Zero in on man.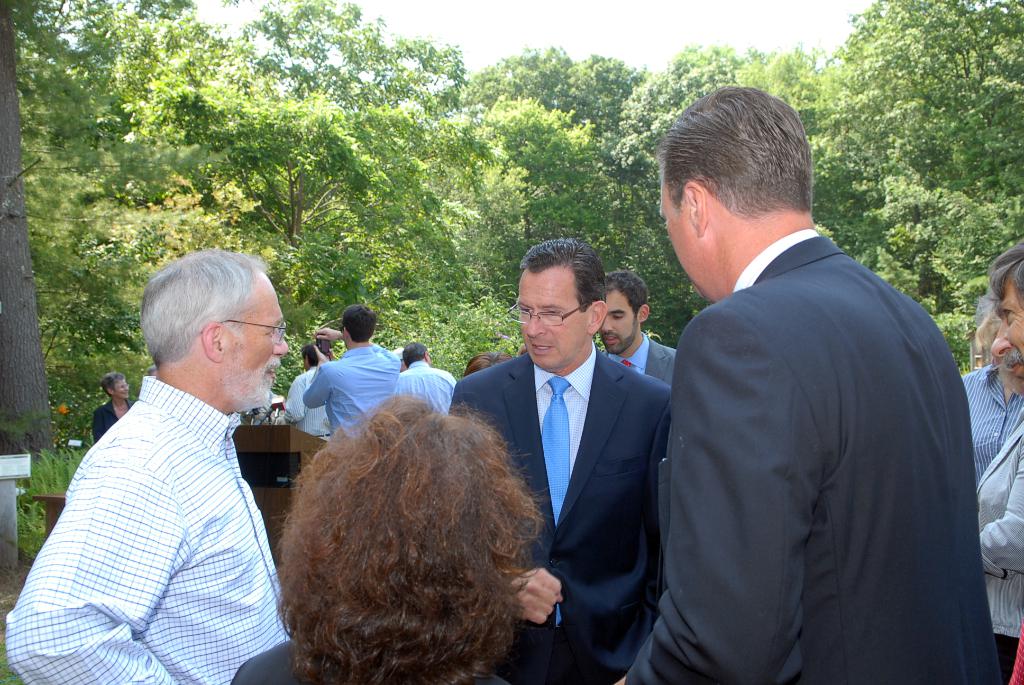
Zeroed in: left=588, top=280, right=680, bottom=392.
